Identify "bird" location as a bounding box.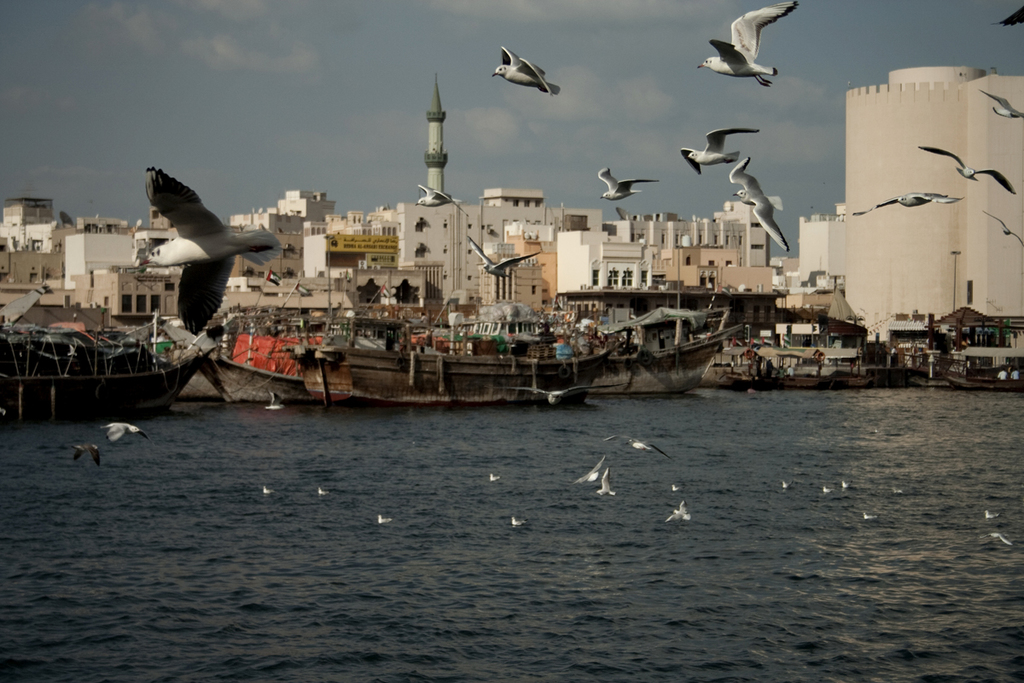
320, 489, 328, 494.
